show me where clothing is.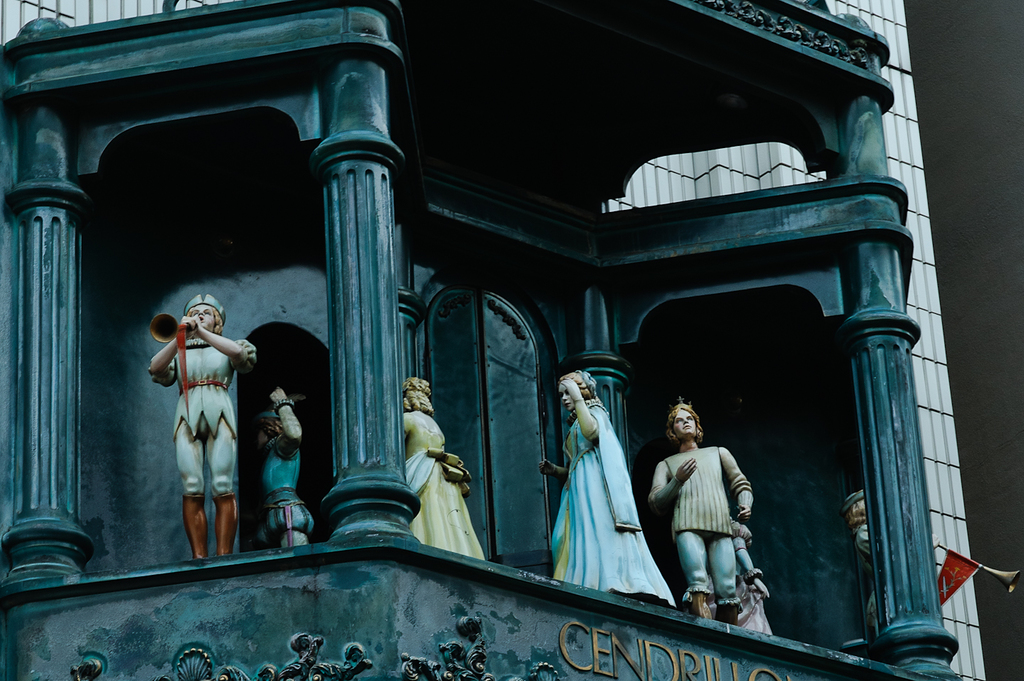
clothing is at left=656, top=439, right=752, bottom=529.
